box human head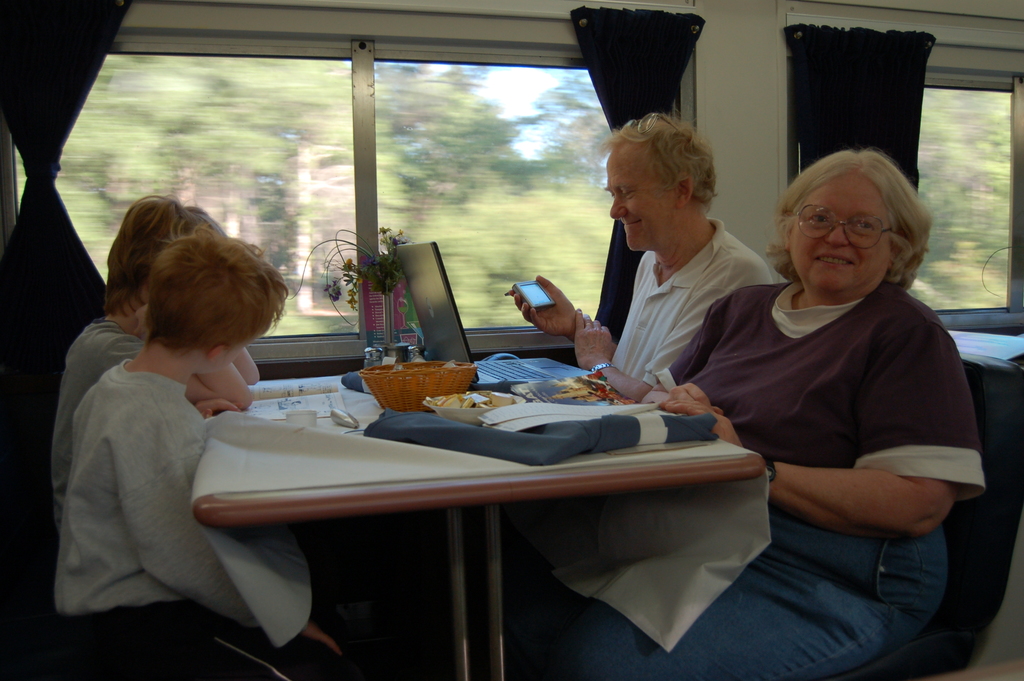
left=108, top=192, right=227, bottom=319
